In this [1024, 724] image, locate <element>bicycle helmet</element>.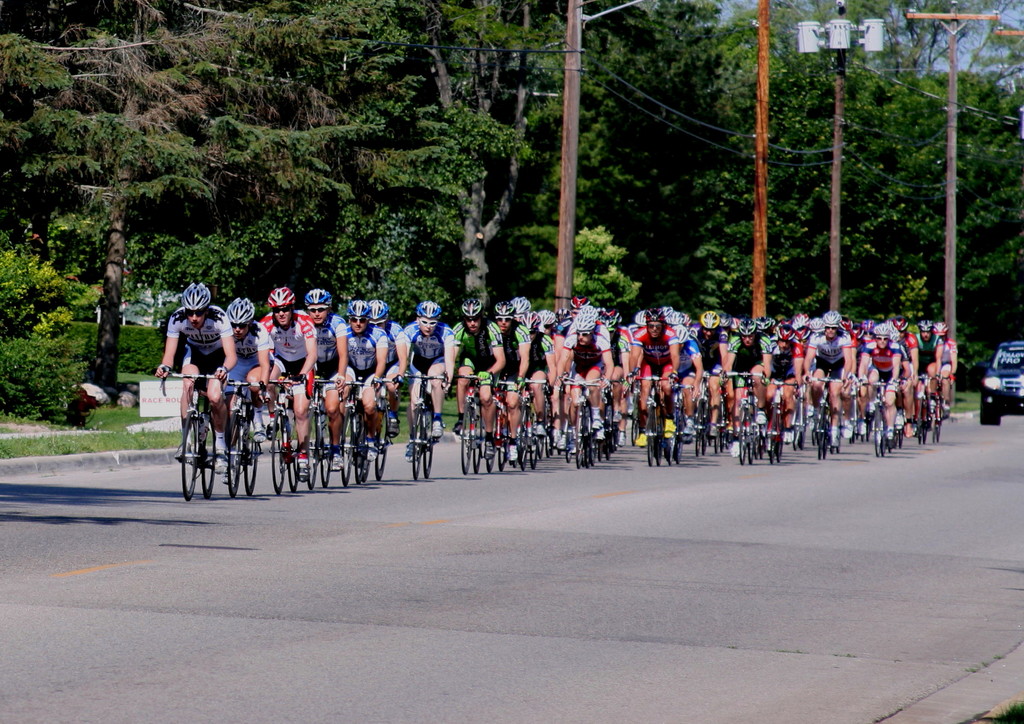
Bounding box: crop(919, 321, 933, 334).
